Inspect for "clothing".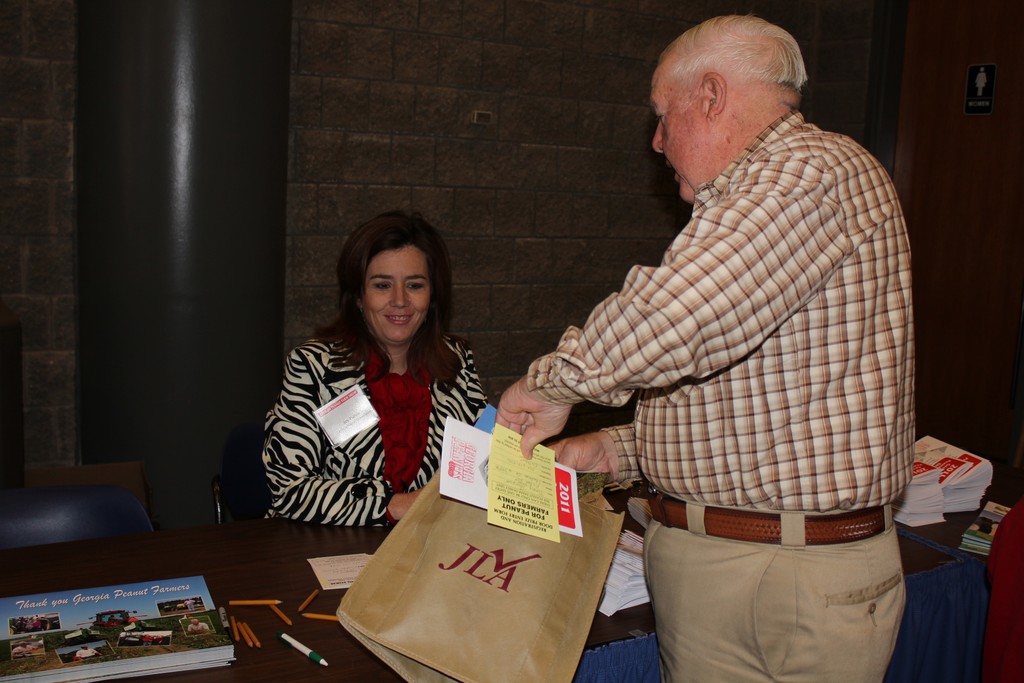
Inspection: rect(251, 311, 495, 536).
